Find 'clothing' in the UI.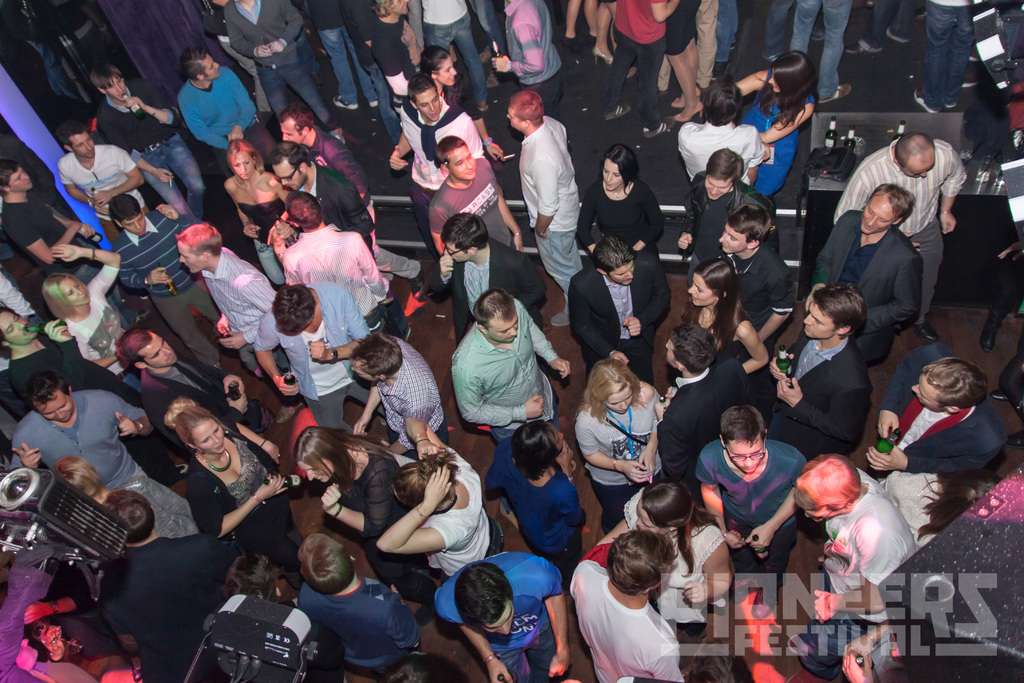
UI element at left=92, top=529, right=233, bottom=682.
